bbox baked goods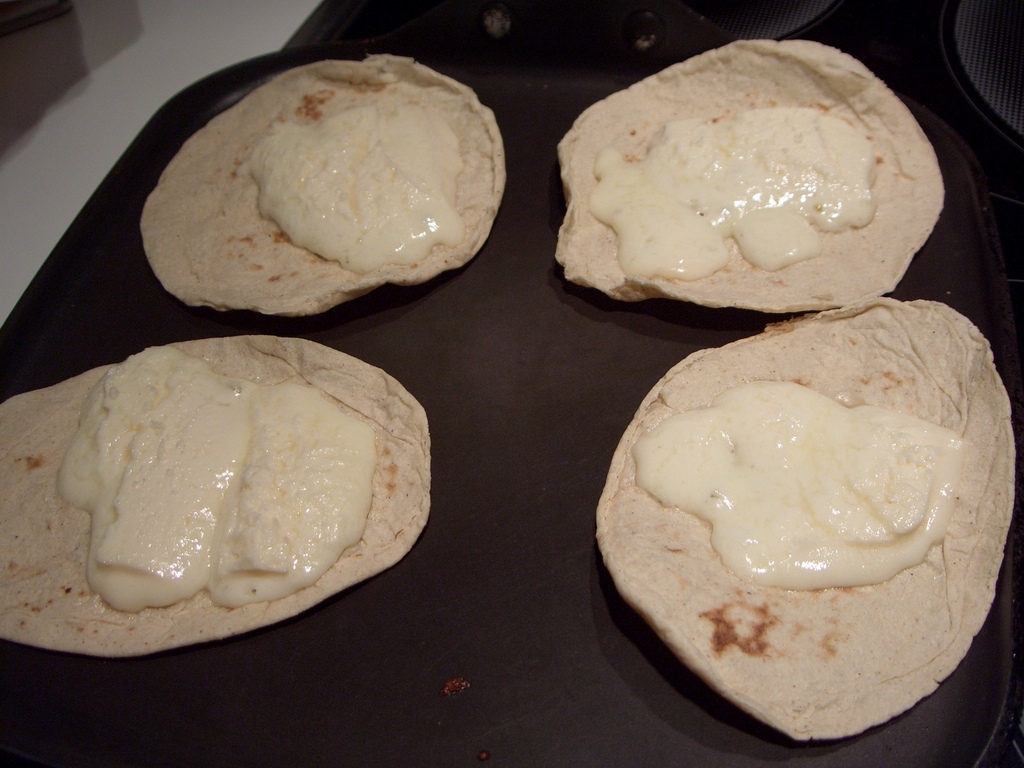
(left=0, top=335, right=429, bottom=655)
